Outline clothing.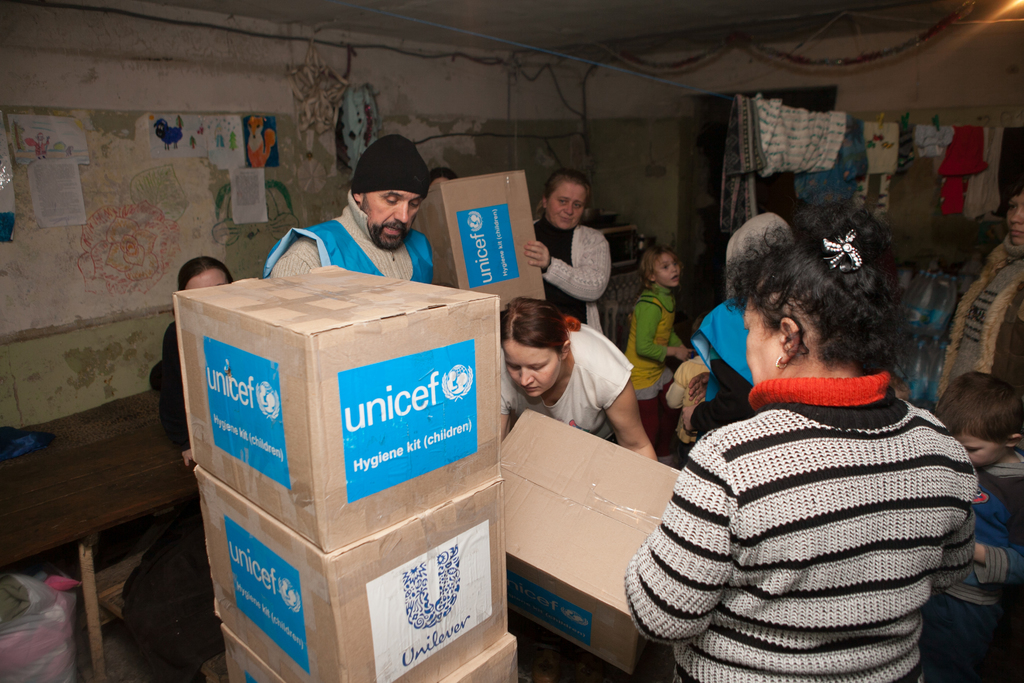
Outline: (left=495, top=315, right=633, bottom=447).
